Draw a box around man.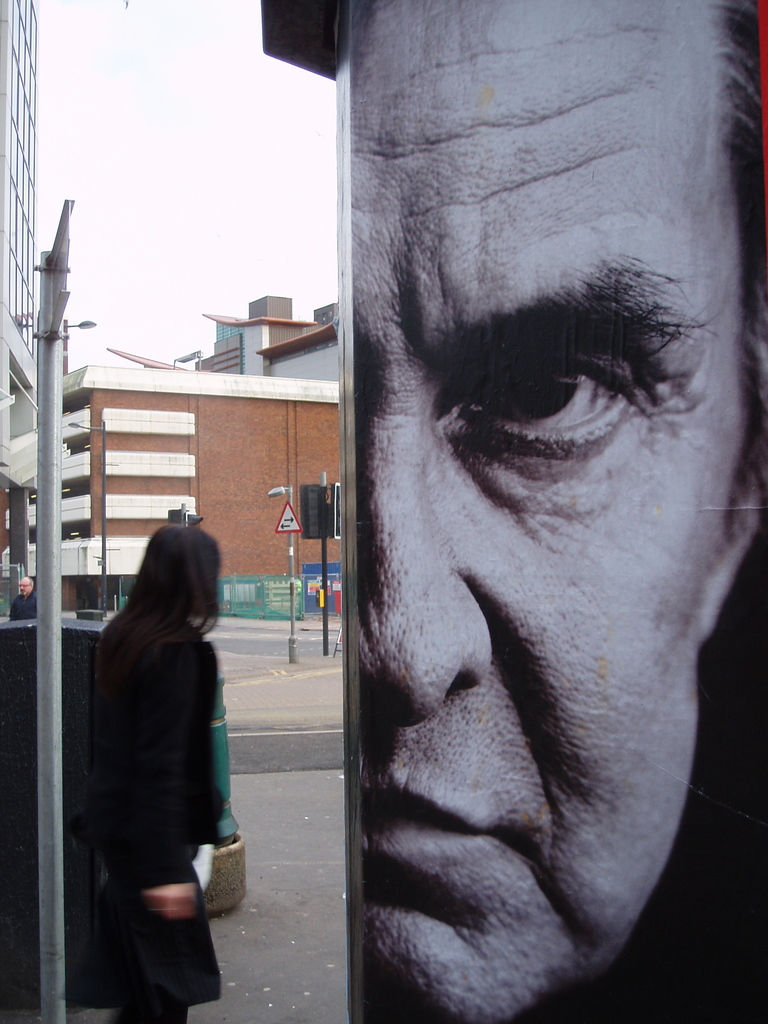
295/15/767/1023.
